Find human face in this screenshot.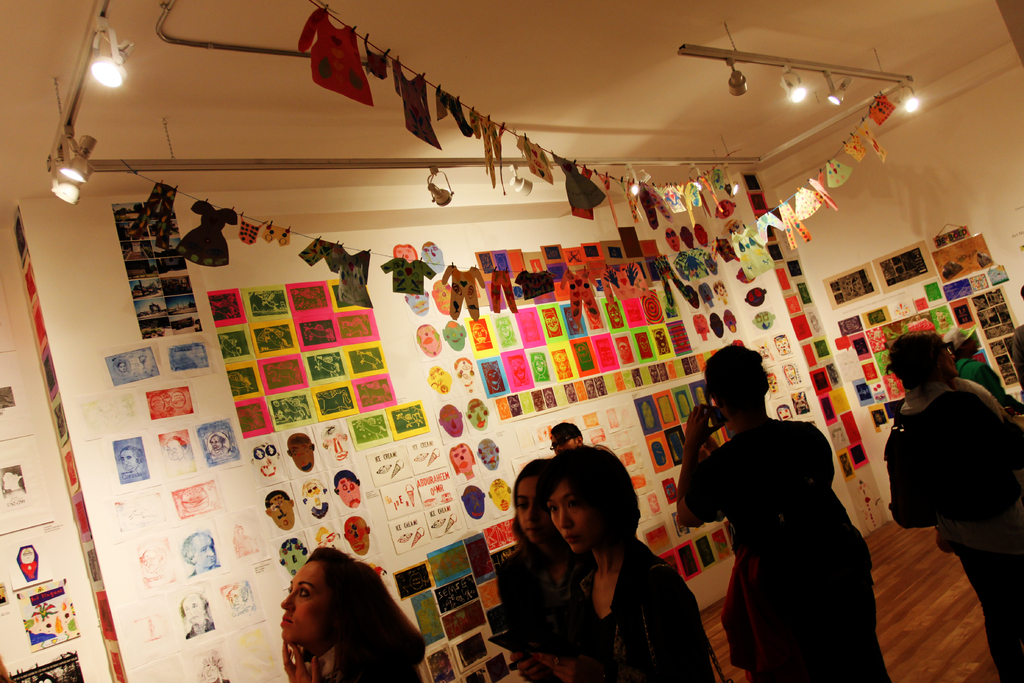
The bounding box for human face is (left=269, top=493, right=294, bottom=531).
